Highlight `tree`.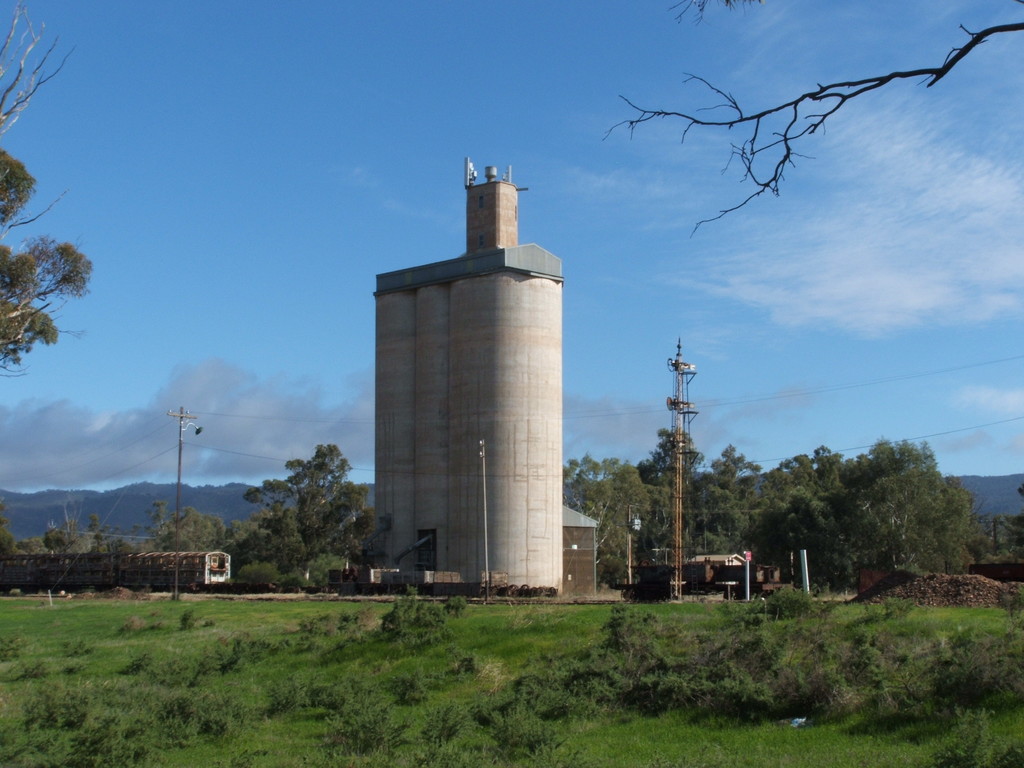
Highlighted region: region(0, 135, 102, 355).
